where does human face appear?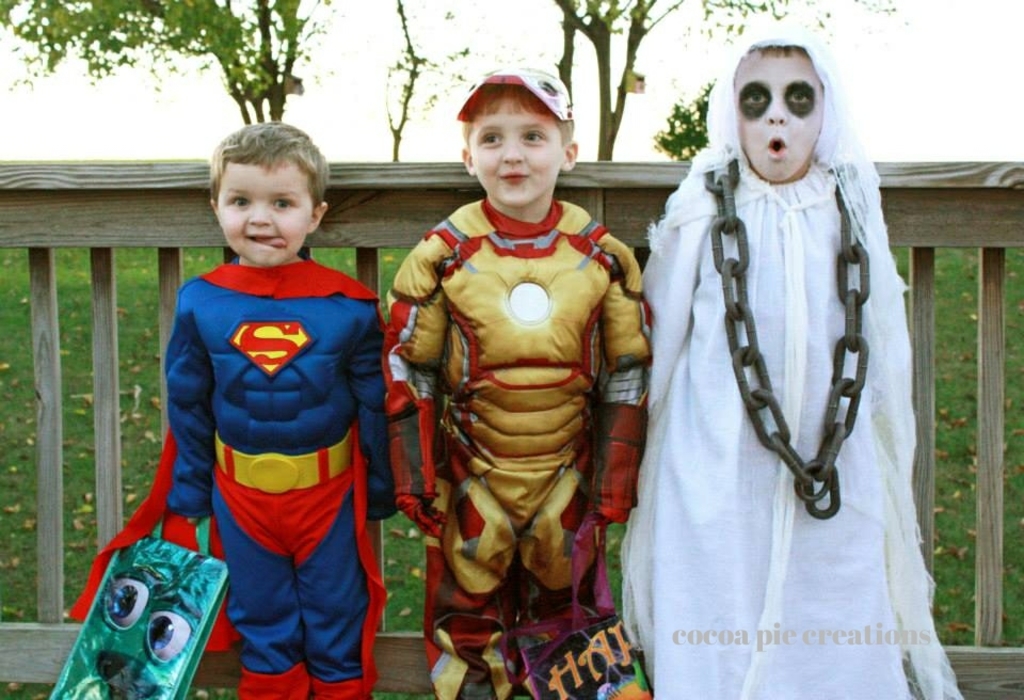
Appears at rect(220, 158, 313, 268).
